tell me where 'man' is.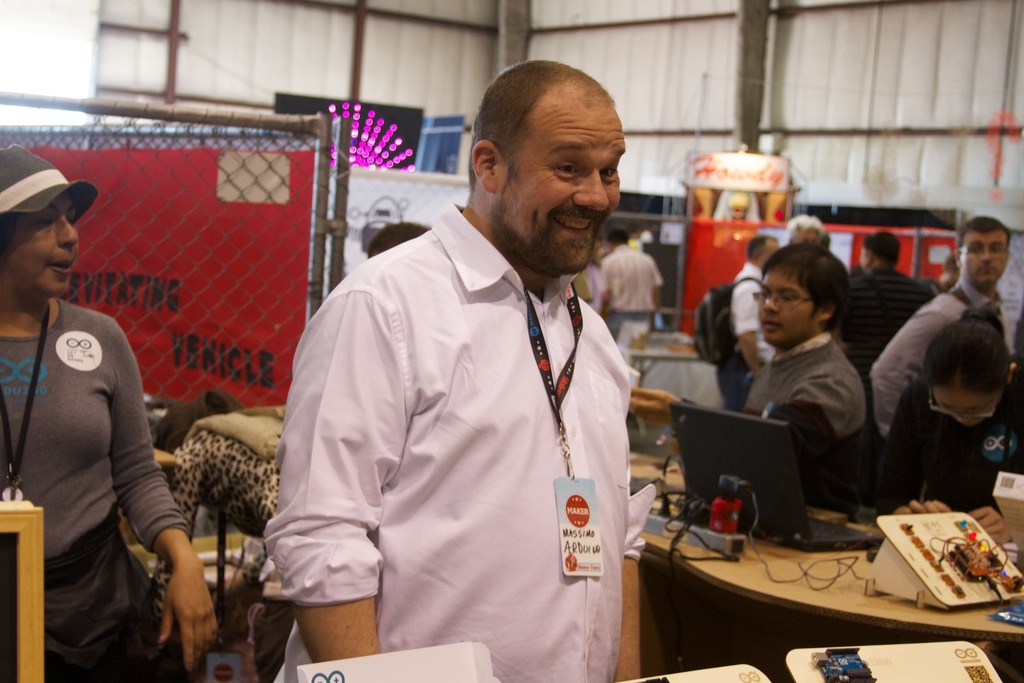
'man' is at Rect(870, 218, 1014, 449).
